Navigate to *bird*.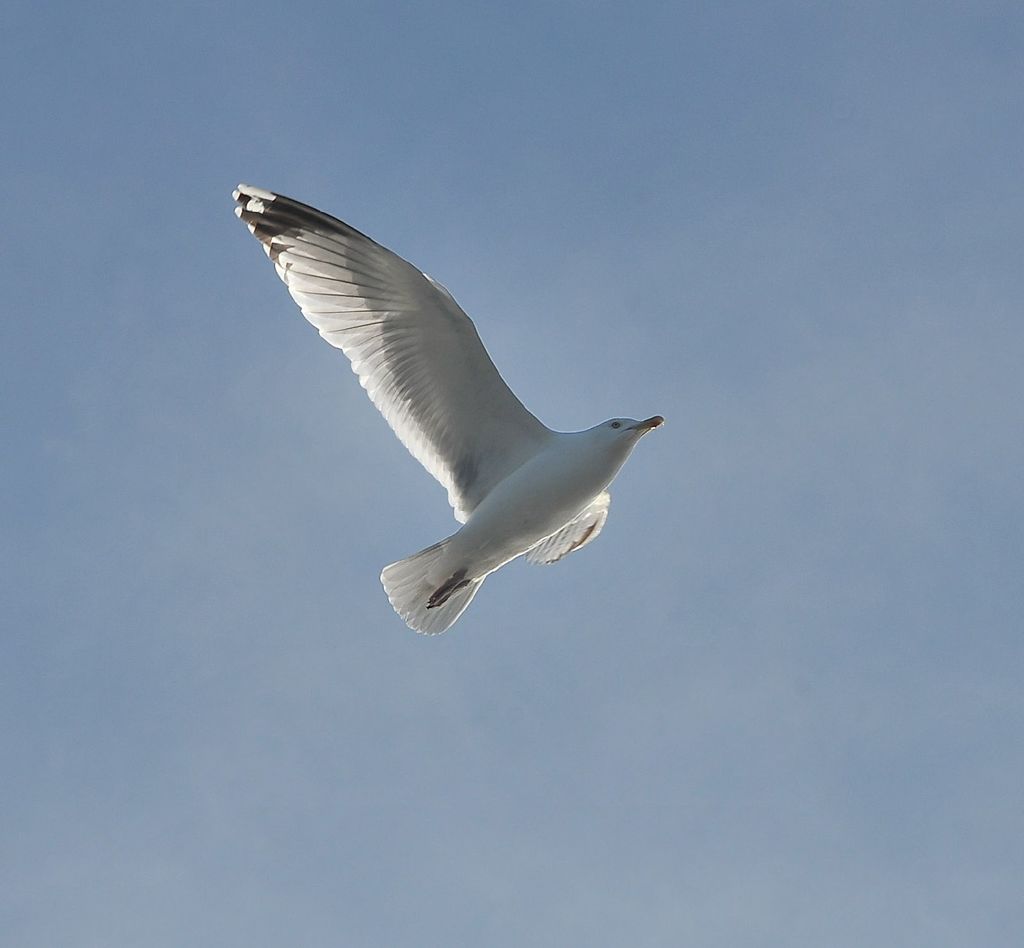
Navigation target: 233:184:688:635.
